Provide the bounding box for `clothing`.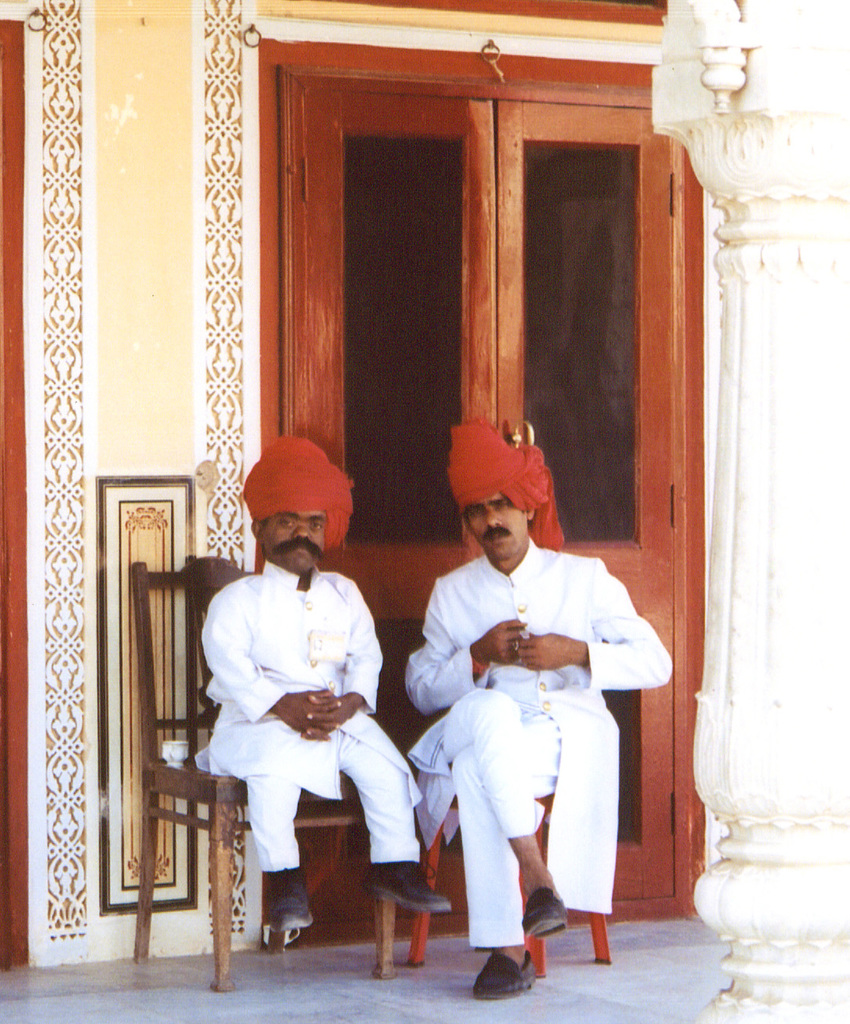
[407, 505, 649, 964].
